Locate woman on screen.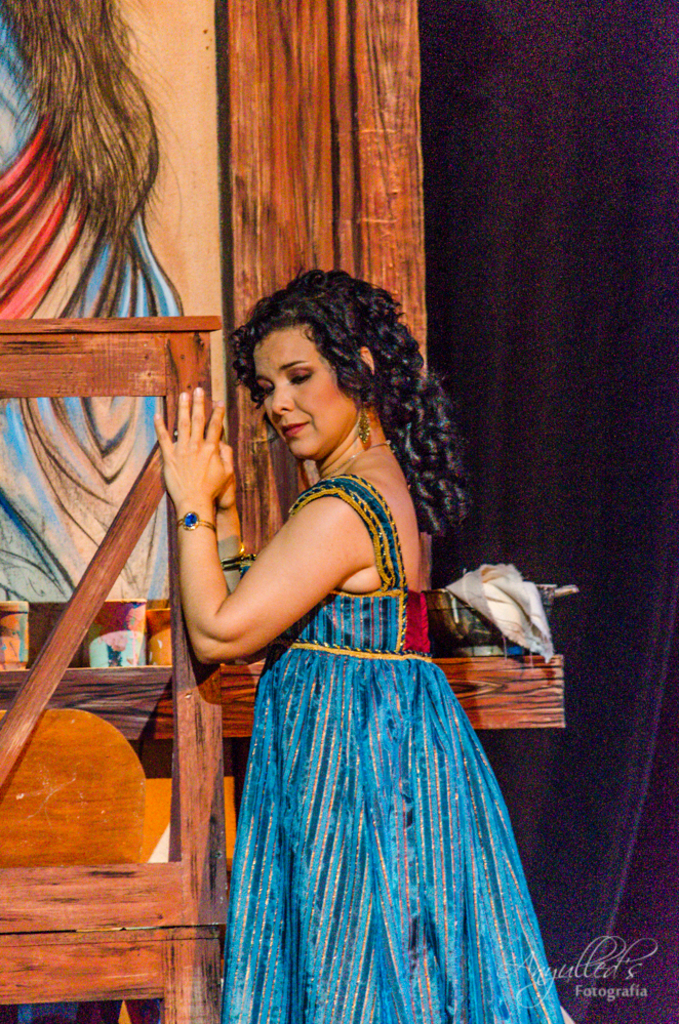
On screen at 150 263 566 1023.
